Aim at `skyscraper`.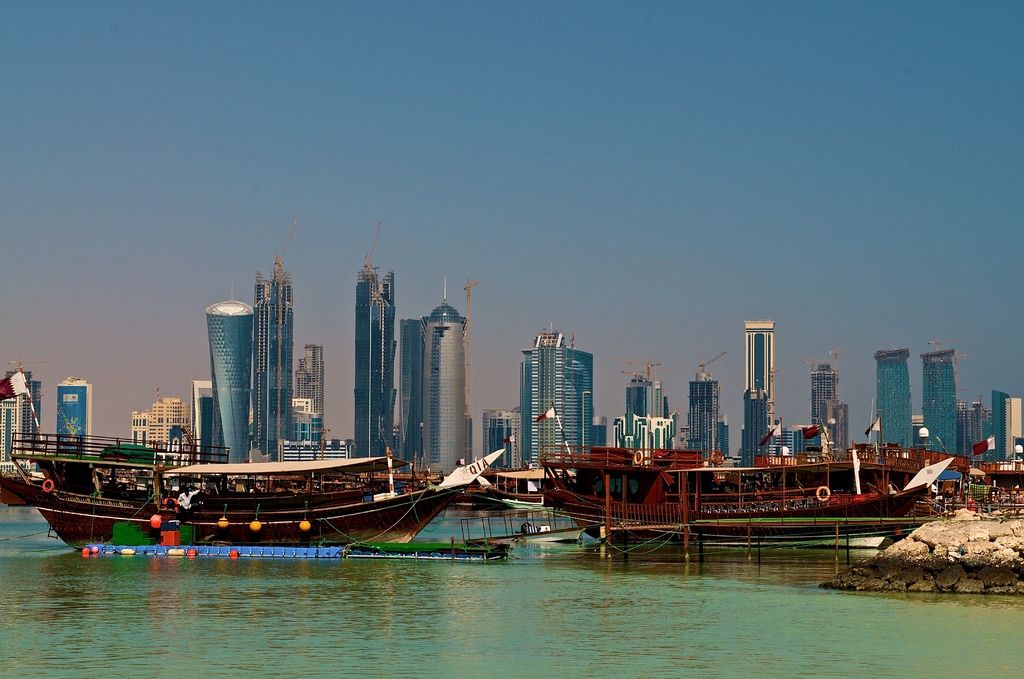
Aimed at [left=424, top=275, right=472, bottom=477].
